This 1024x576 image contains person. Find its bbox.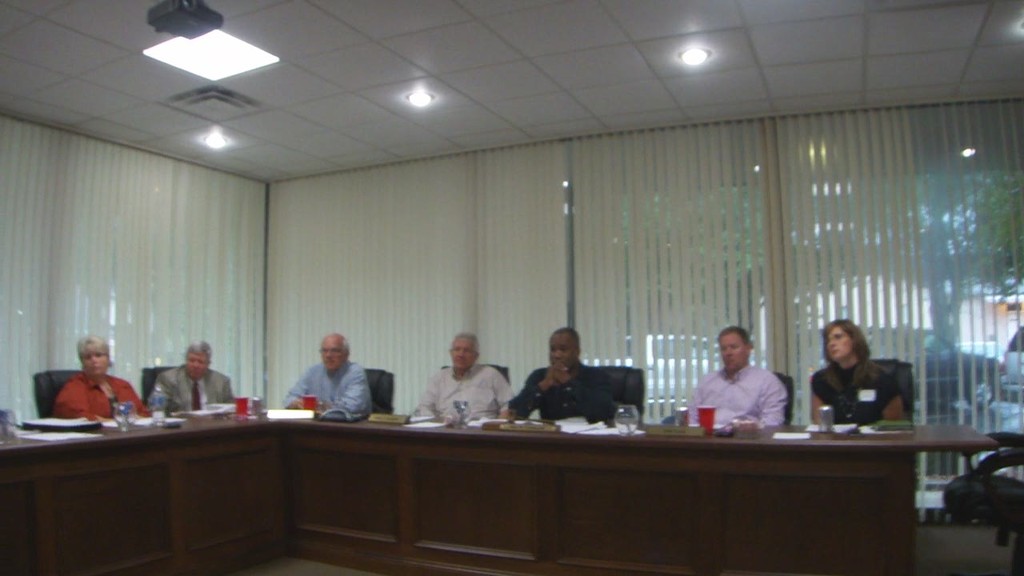
(151, 339, 233, 418).
